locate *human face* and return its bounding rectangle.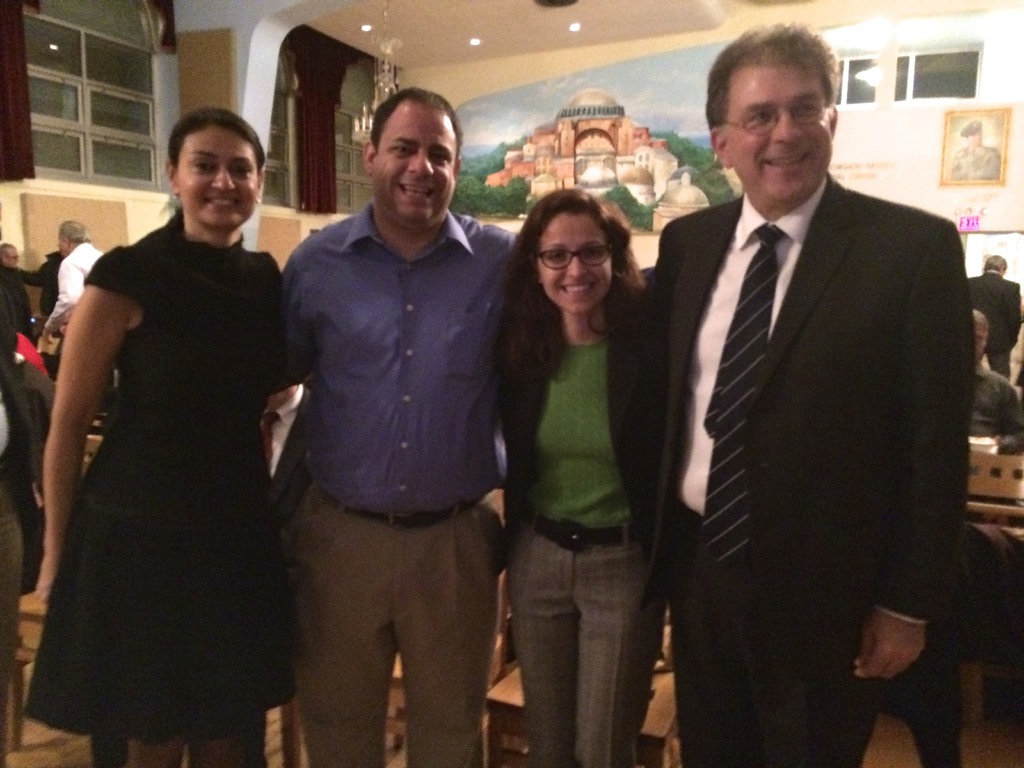
left=367, top=114, right=451, bottom=232.
